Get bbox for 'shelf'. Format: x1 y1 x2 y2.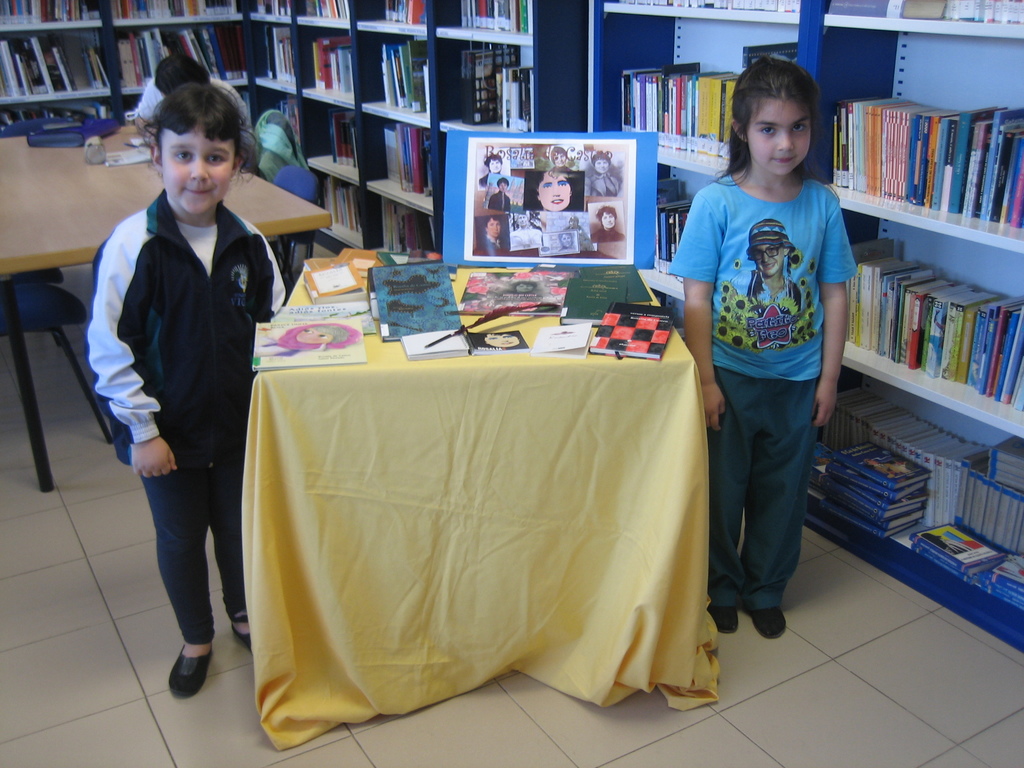
105 20 260 101.
